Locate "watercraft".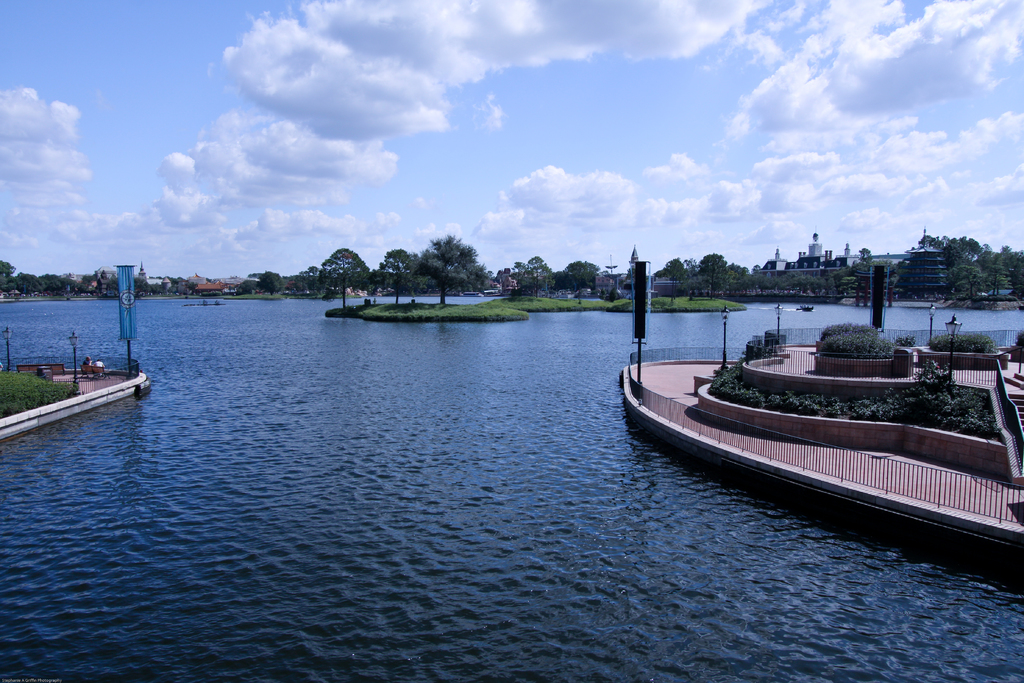
Bounding box: bbox(798, 302, 818, 314).
